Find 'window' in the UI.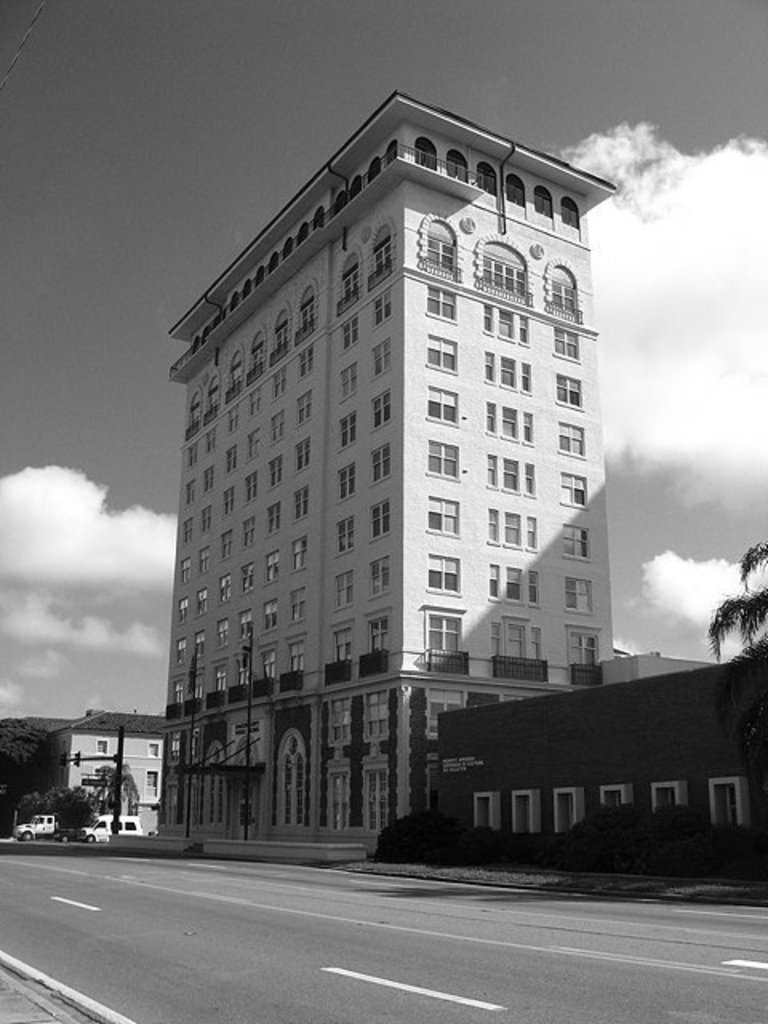
UI element at {"x1": 240, "y1": 515, "x2": 256, "y2": 554}.
